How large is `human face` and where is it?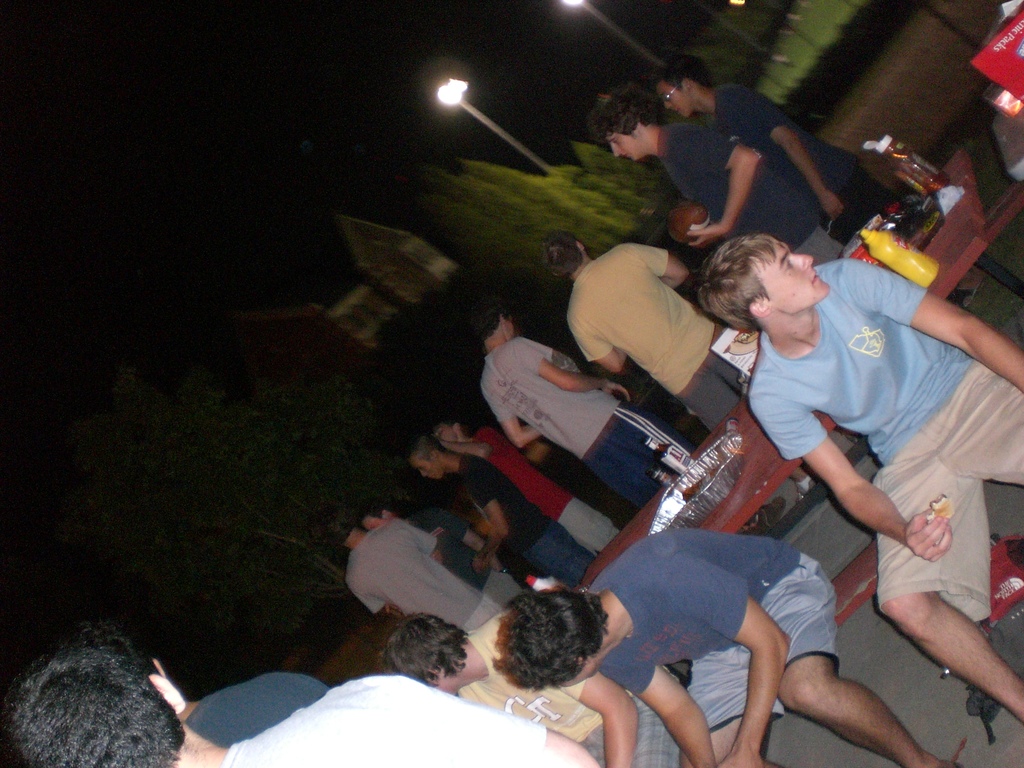
Bounding box: bbox=(657, 83, 689, 115).
